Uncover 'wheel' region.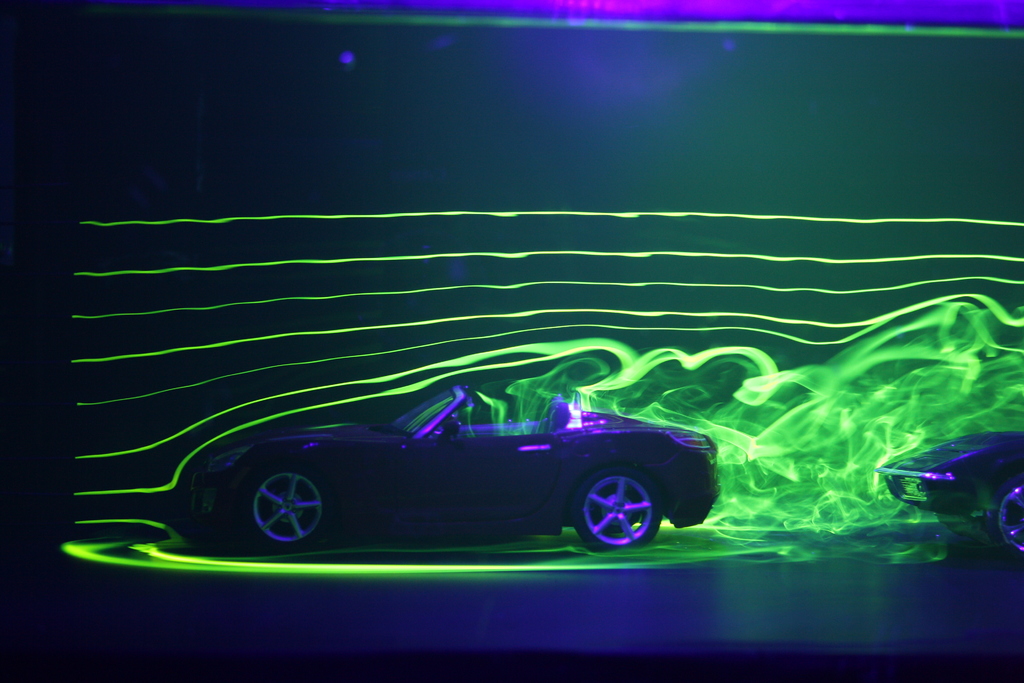
Uncovered: [996, 484, 1023, 557].
